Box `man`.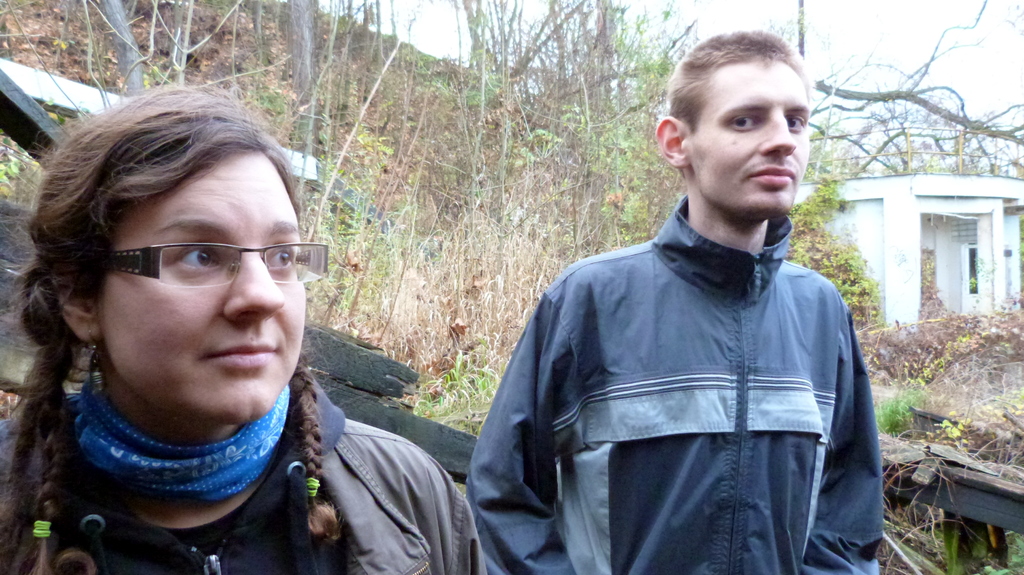
(x1=470, y1=38, x2=901, y2=567).
